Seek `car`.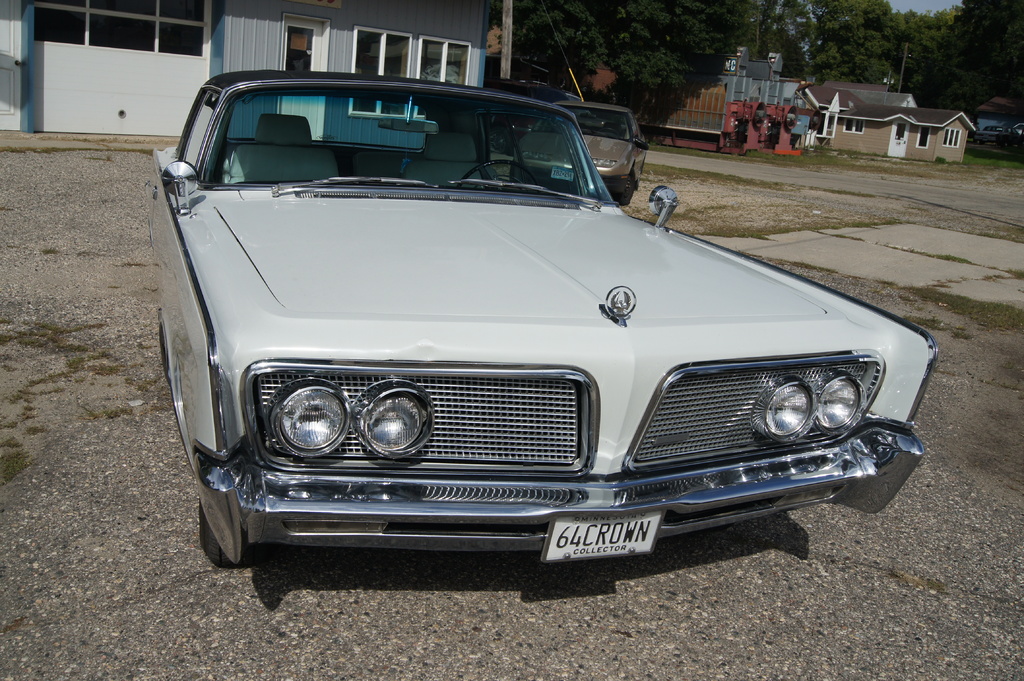
<region>509, 100, 649, 204</region>.
